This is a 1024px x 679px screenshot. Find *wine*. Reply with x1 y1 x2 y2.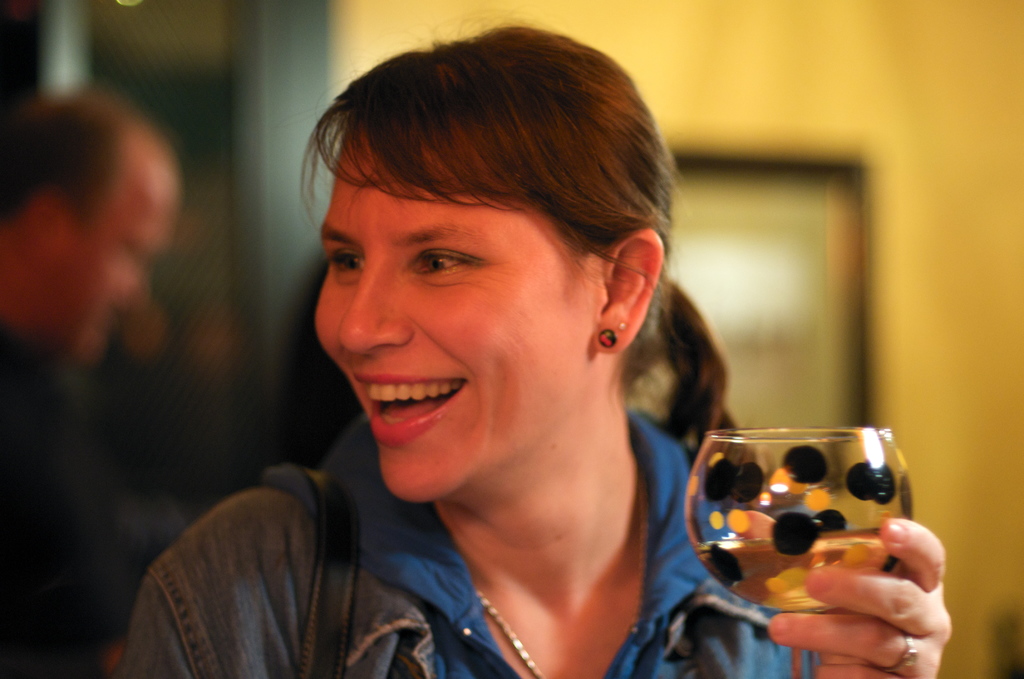
699 539 900 624.
